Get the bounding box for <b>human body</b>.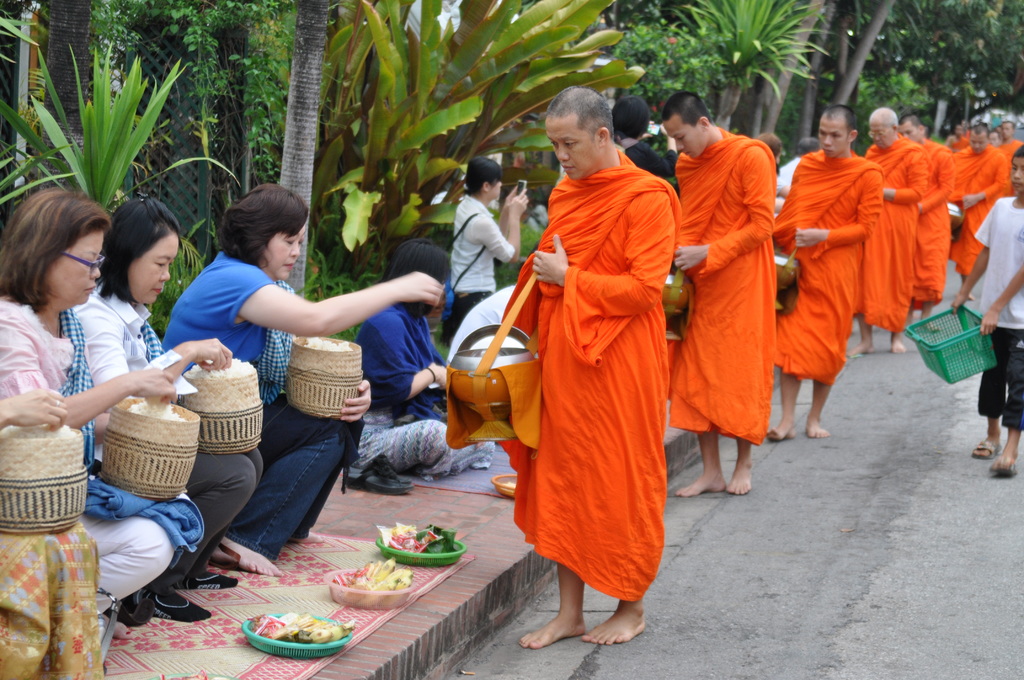
bbox(353, 234, 501, 469).
